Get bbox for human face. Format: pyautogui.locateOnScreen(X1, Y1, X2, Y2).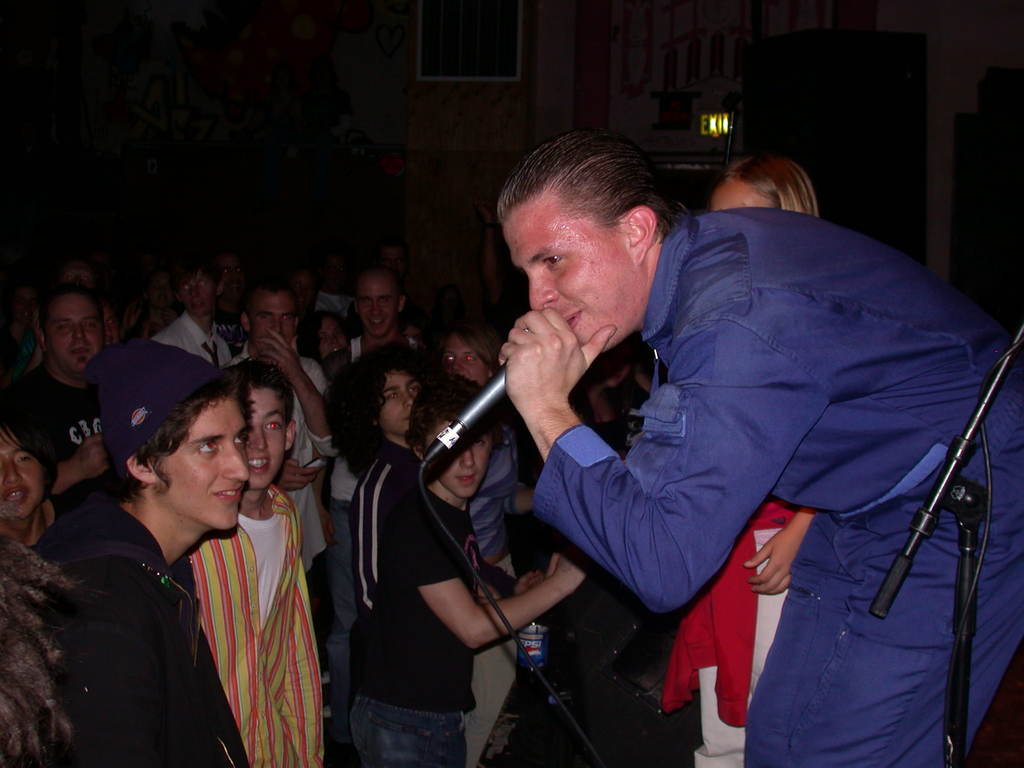
pyautogui.locateOnScreen(711, 177, 768, 213).
